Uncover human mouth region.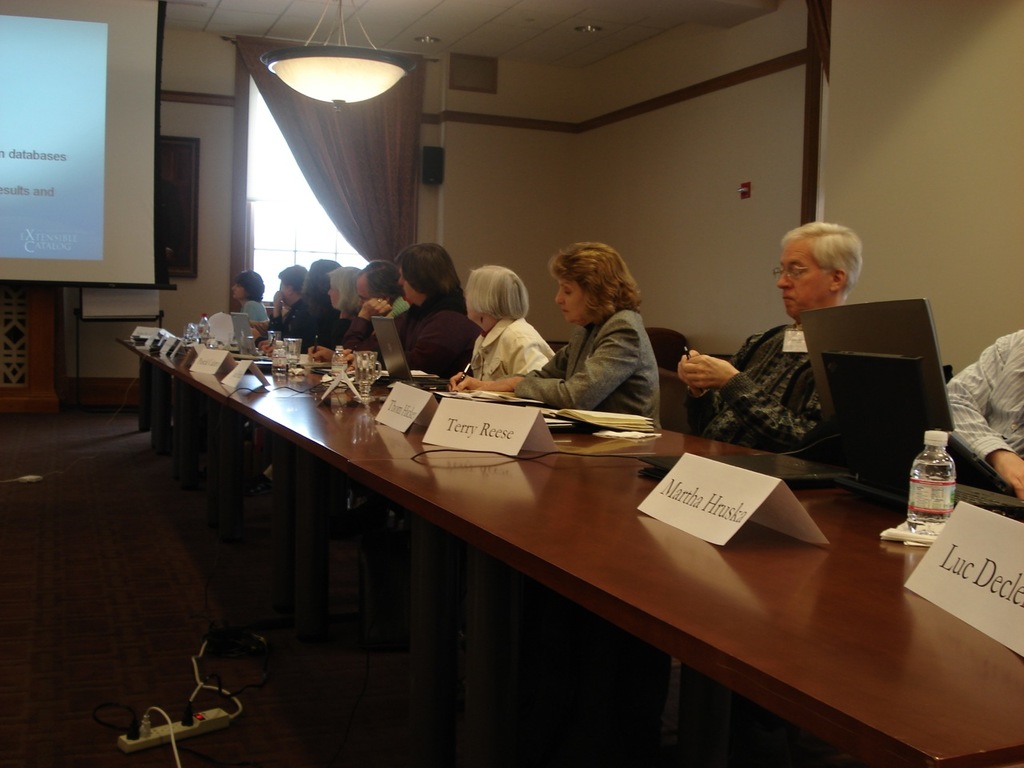
Uncovered: (561,305,567,314).
